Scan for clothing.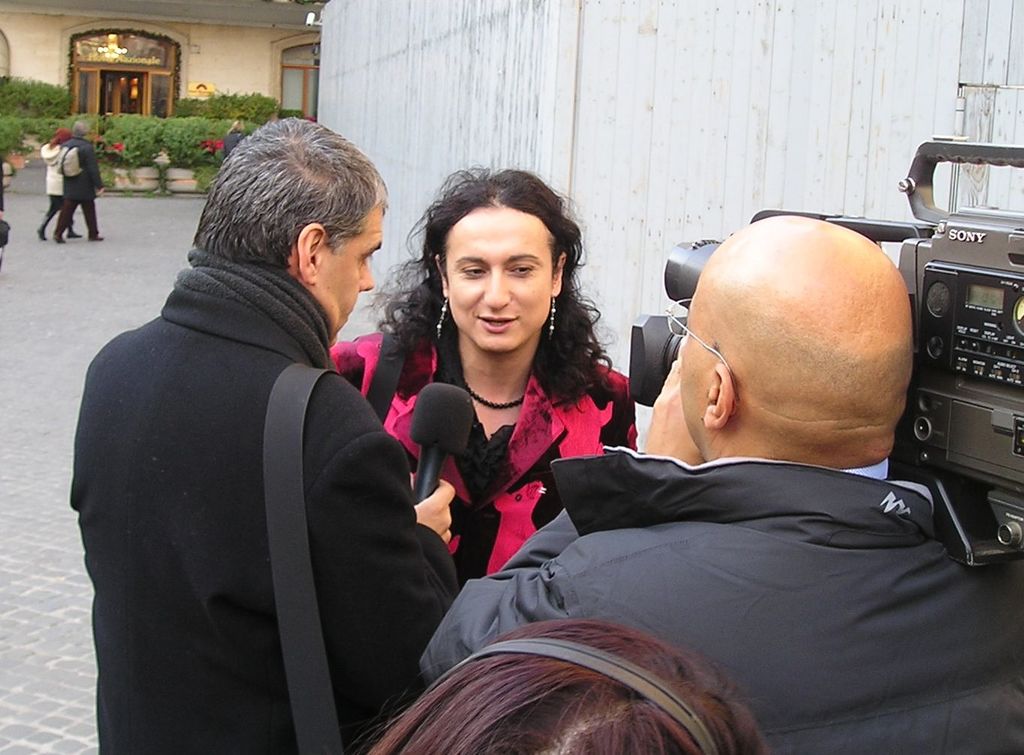
Scan result: [x1=0, y1=162, x2=10, y2=259].
